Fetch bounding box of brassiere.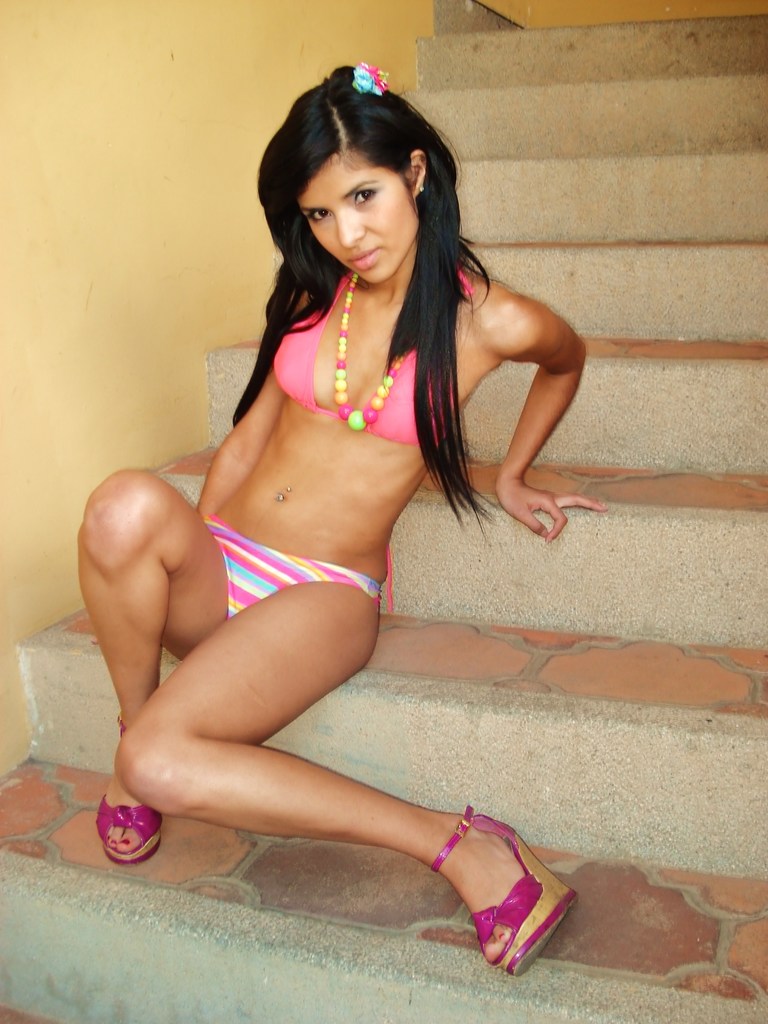
Bbox: rect(268, 270, 460, 453).
